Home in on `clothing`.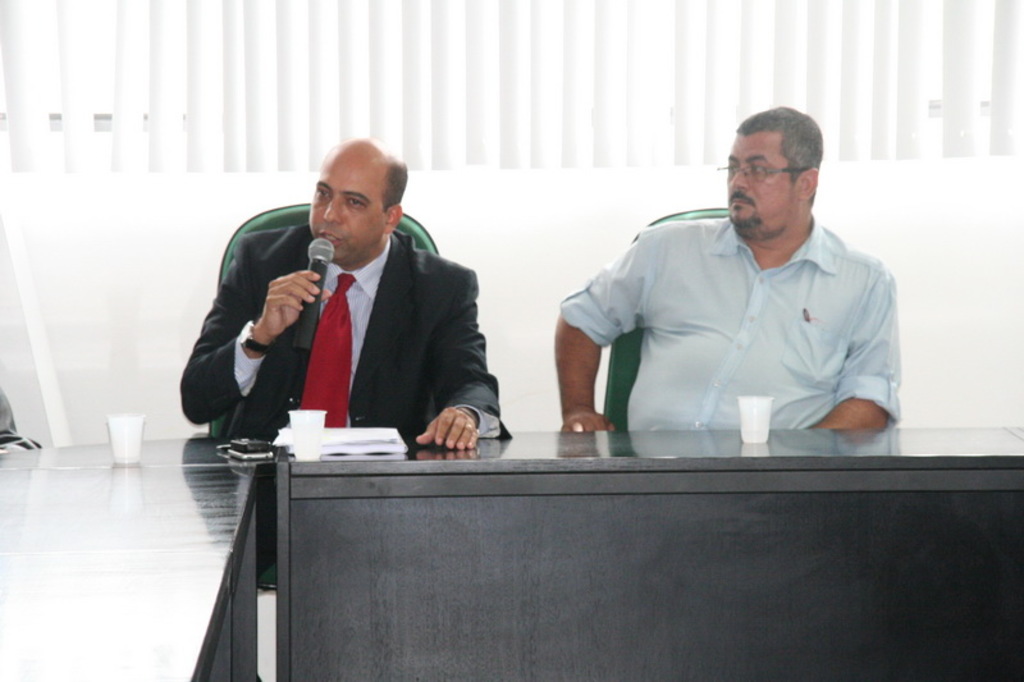
Homed in at BBox(561, 216, 893, 440).
